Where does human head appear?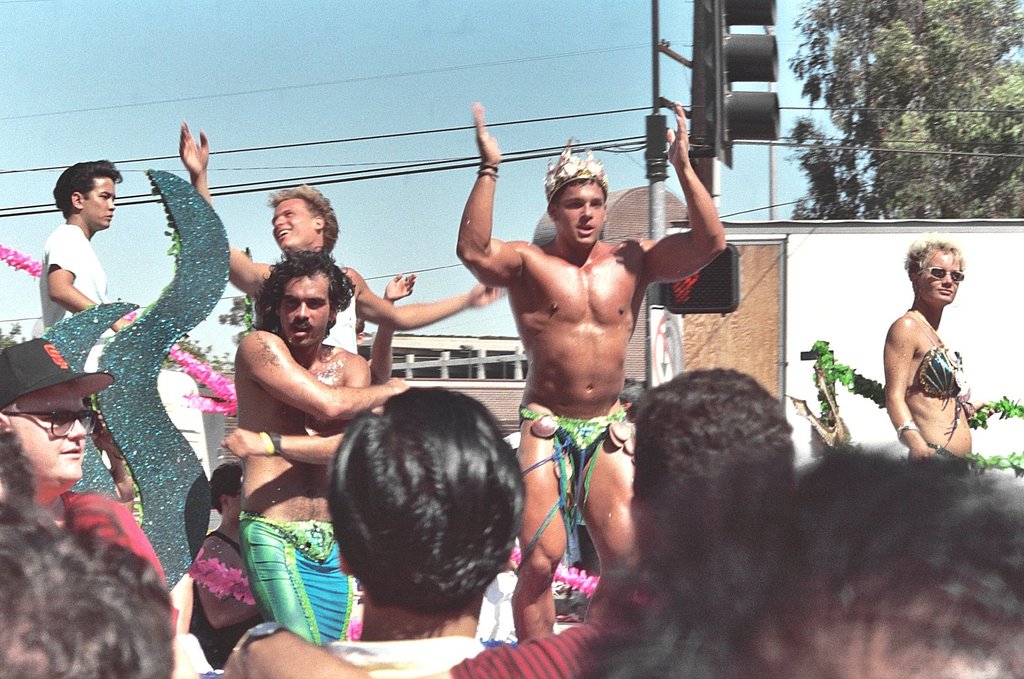
Appears at [left=902, top=238, right=967, bottom=309].
